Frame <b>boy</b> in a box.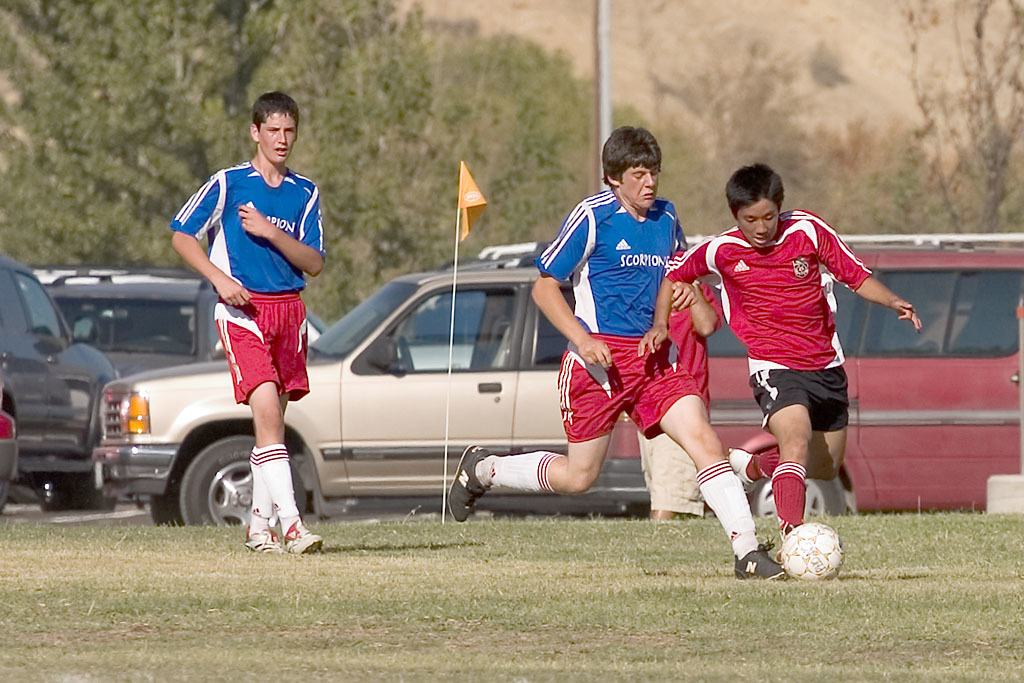
{"left": 670, "top": 178, "right": 899, "bottom": 540}.
